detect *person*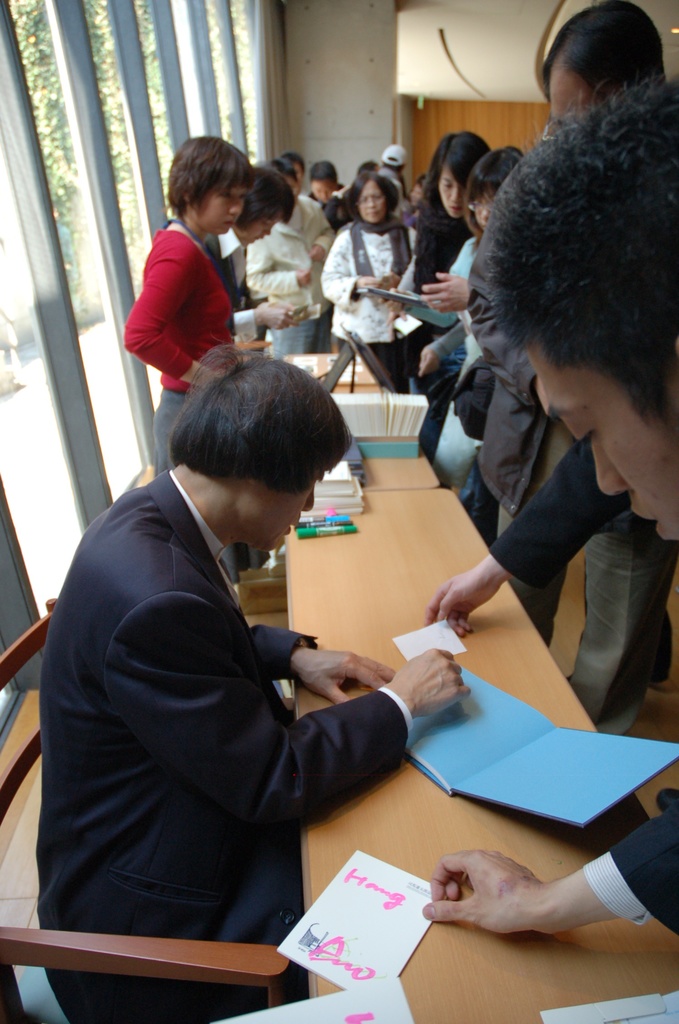
box=[46, 367, 468, 1023]
